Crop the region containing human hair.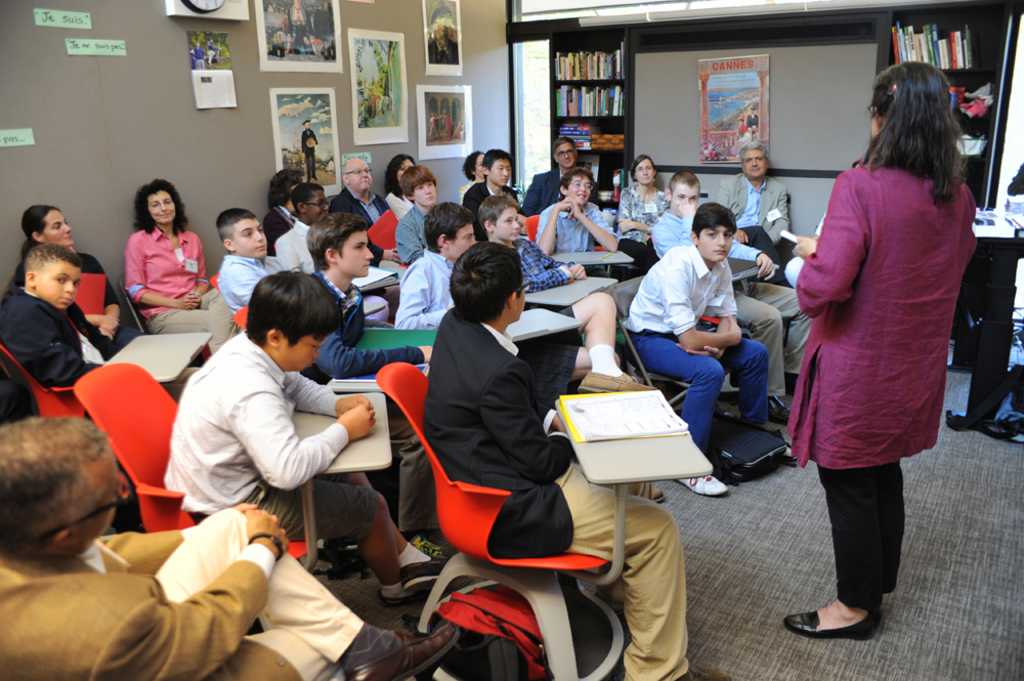
Crop region: {"x1": 424, "y1": 200, "x2": 472, "y2": 251}.
